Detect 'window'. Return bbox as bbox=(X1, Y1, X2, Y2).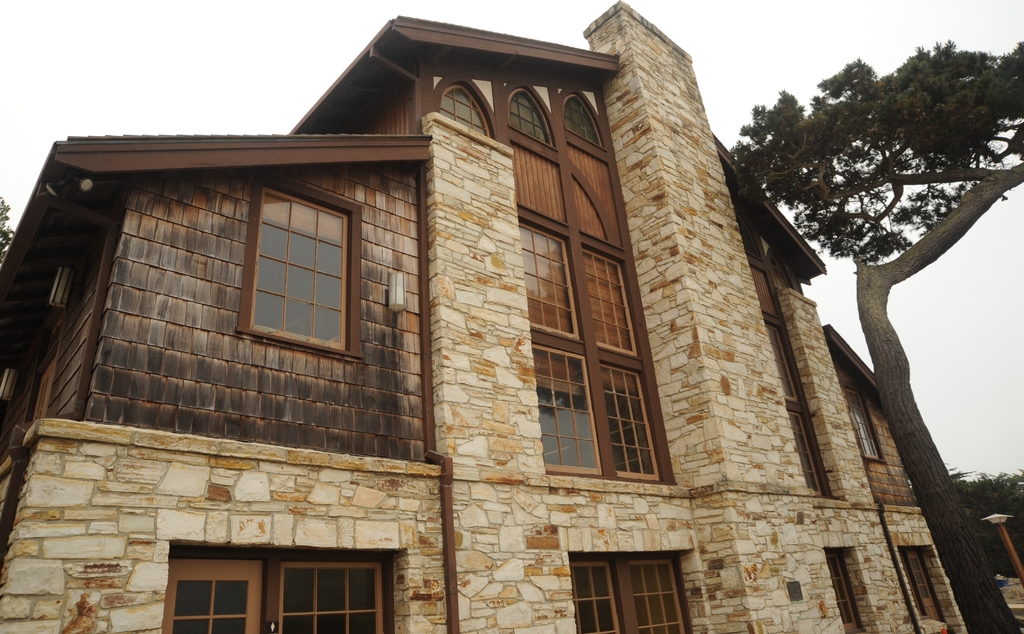
bbox=(519, 221, 579, 343).
